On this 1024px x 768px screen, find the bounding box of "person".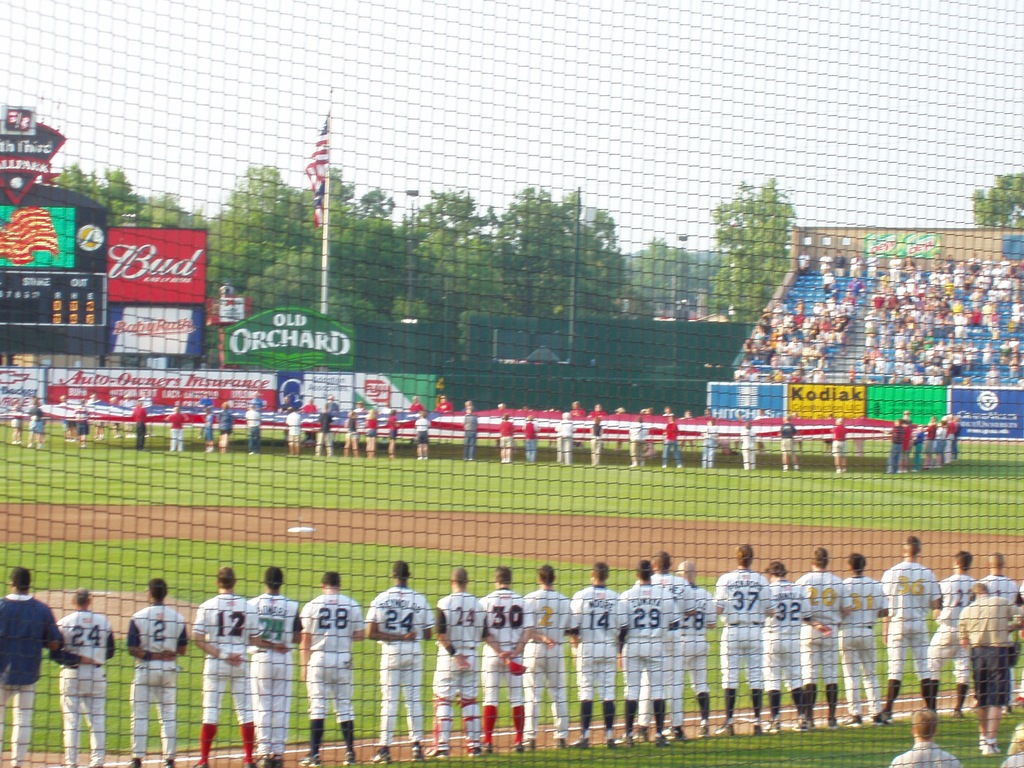
Bounding box: bbox=(837, 553, 888, 729).
